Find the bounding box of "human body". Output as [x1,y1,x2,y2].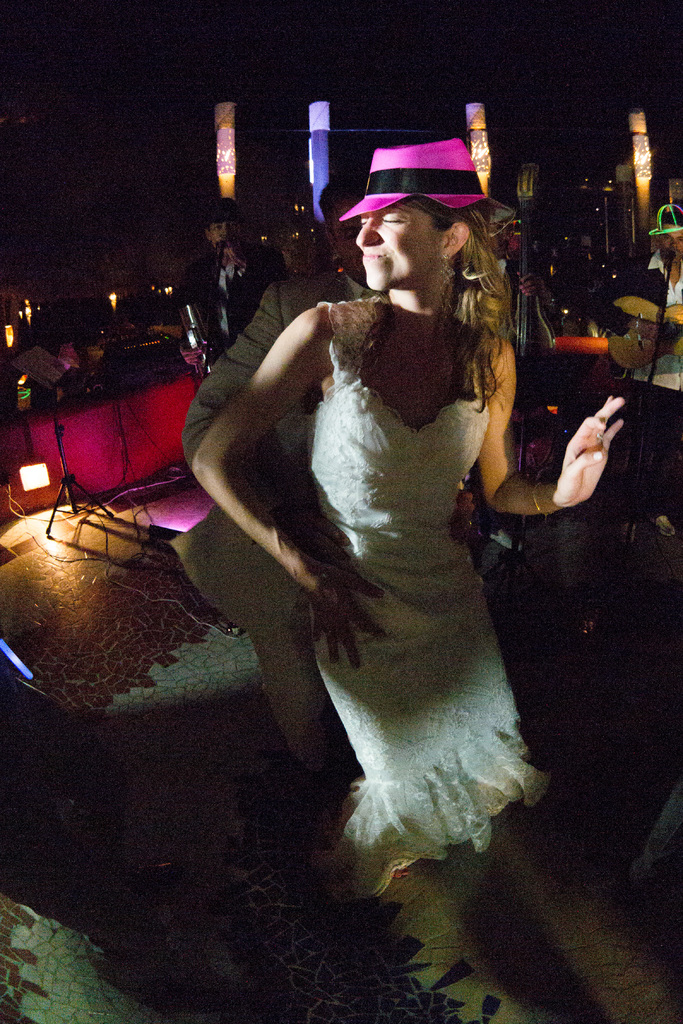
[607,227,682,351].
